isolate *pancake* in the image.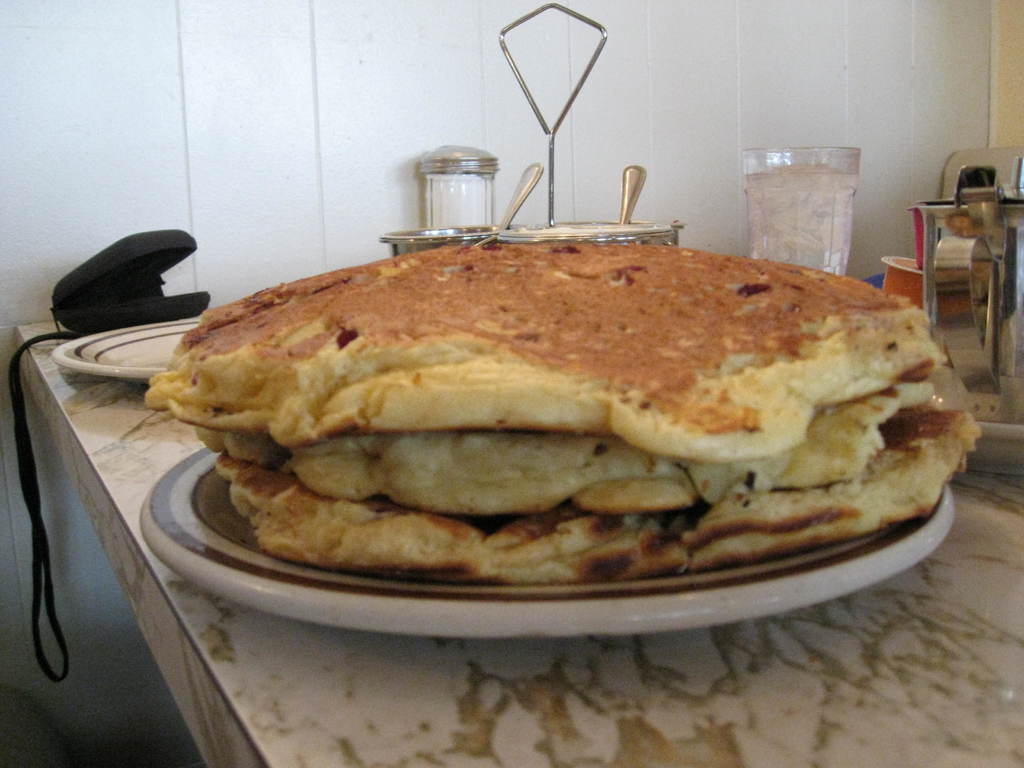
Isolated region: detection(184, 367, 971, 525).
